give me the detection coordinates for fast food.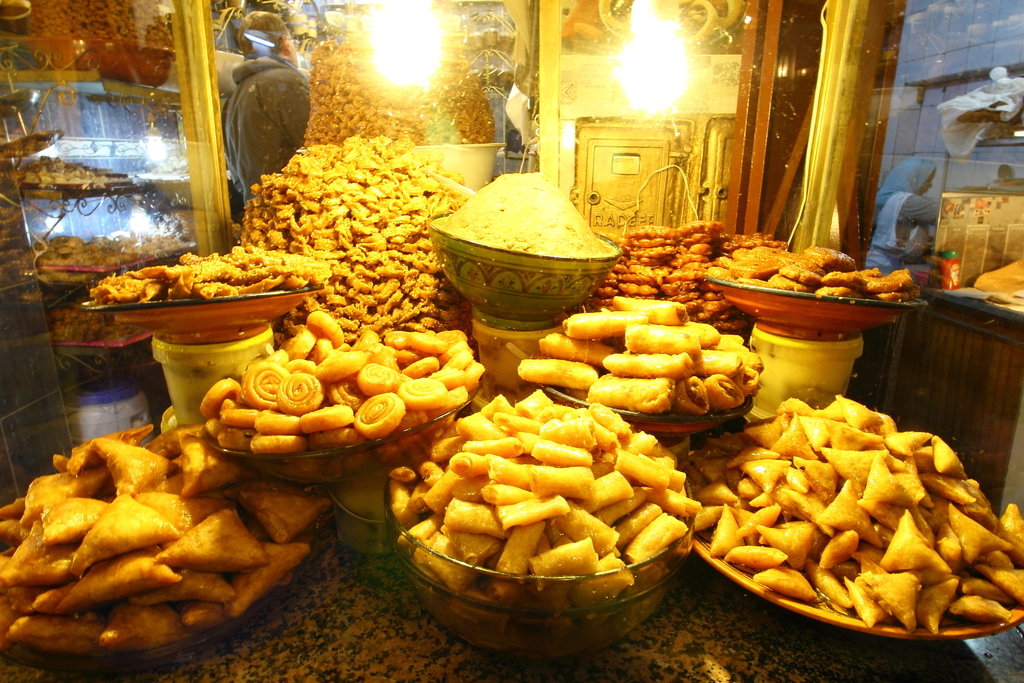
region(598, 347, 696, 377).
